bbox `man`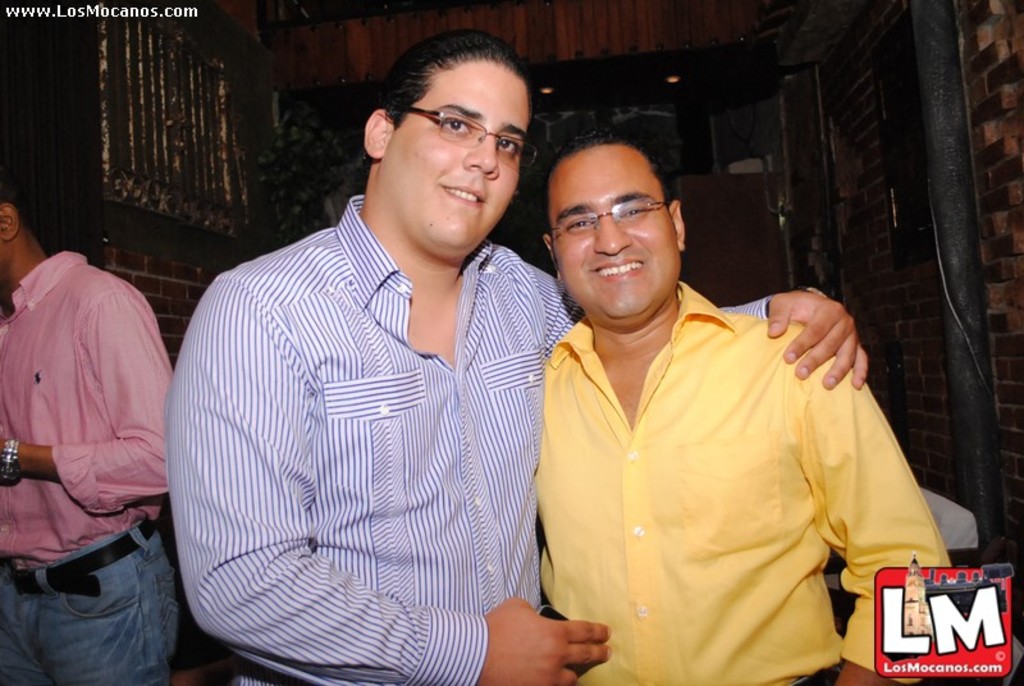
[188, 59, 728, 685]
